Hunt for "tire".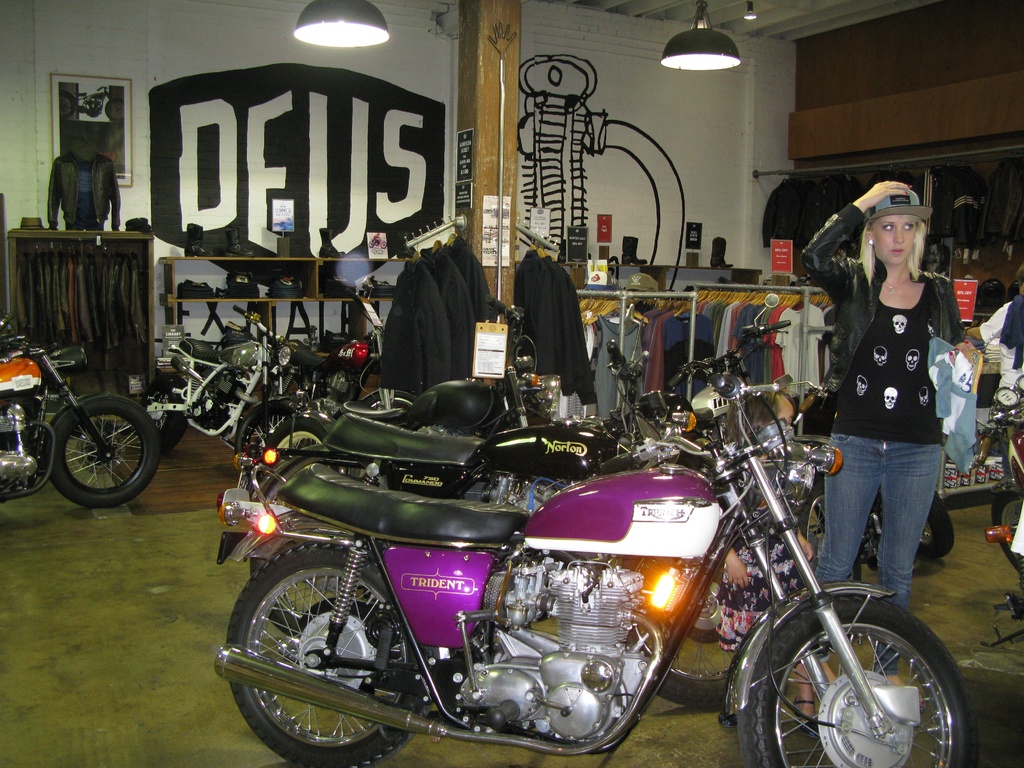
Hunted down at 252:467:370:576.
